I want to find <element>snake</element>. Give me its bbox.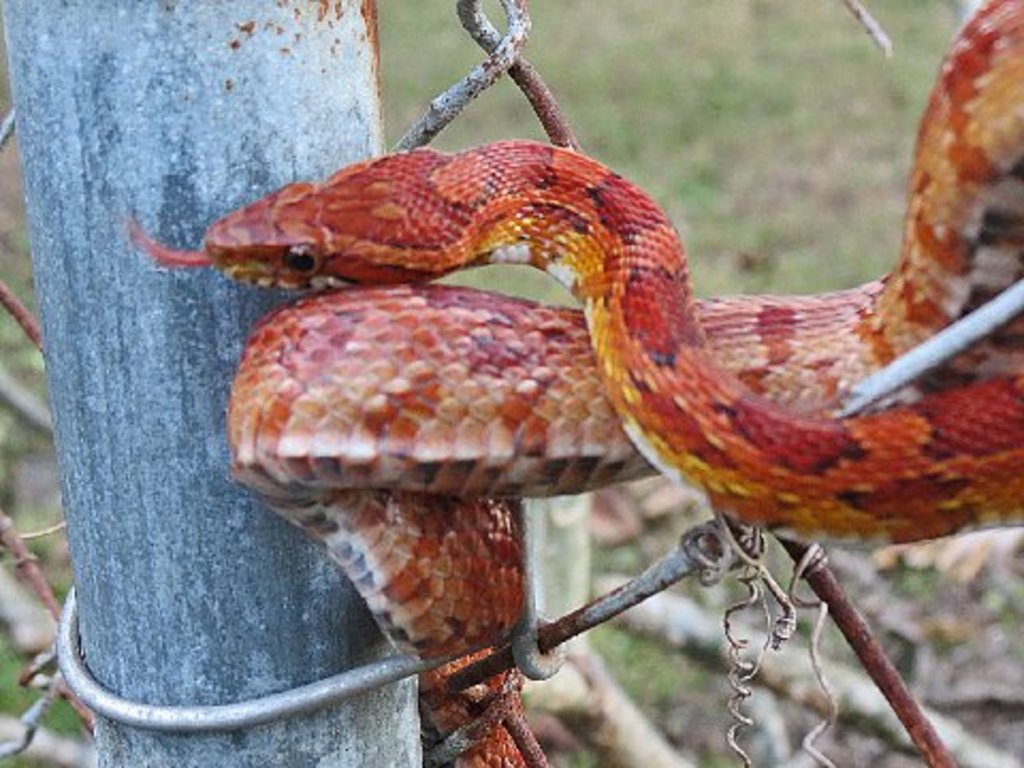
rect(130, 0, 1022, 766).
